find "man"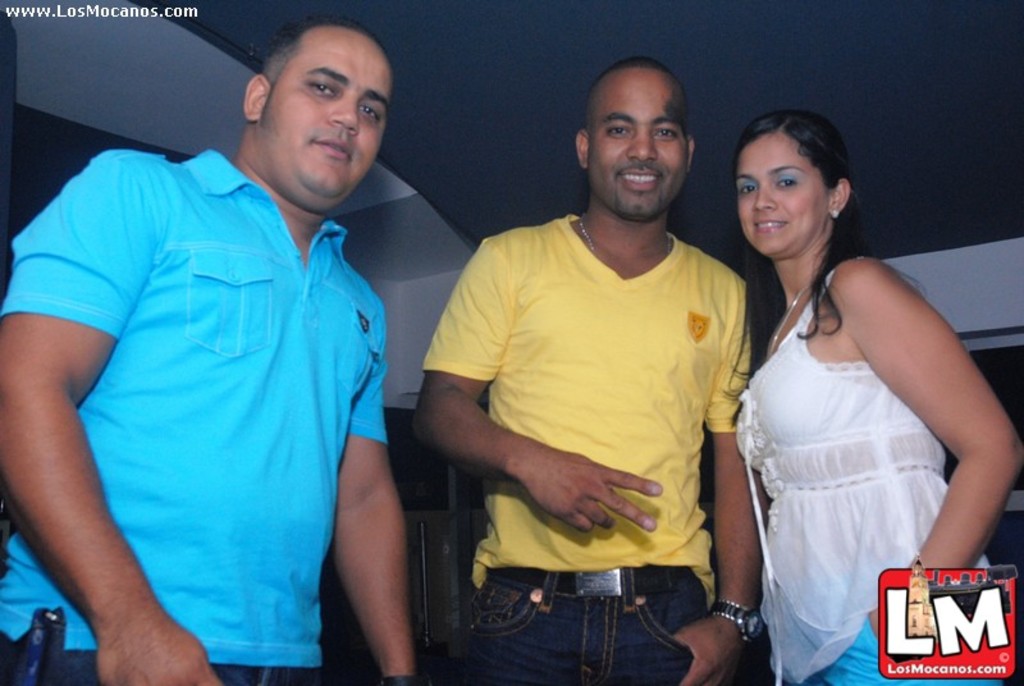
33:15:481:685
